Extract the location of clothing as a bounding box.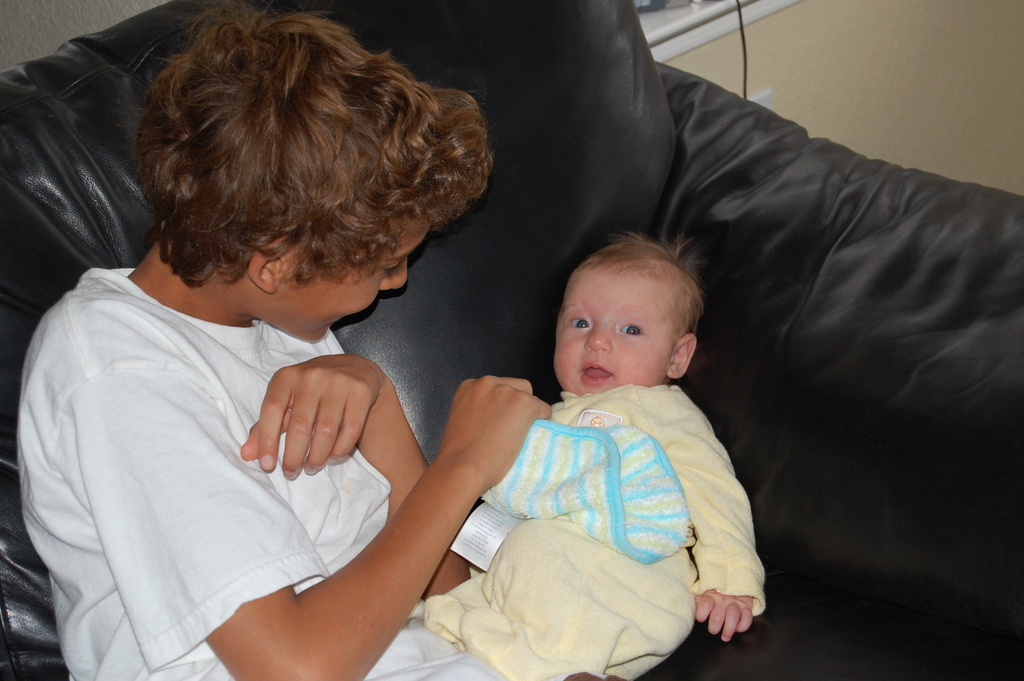
box(423, 388, 769, 680).
